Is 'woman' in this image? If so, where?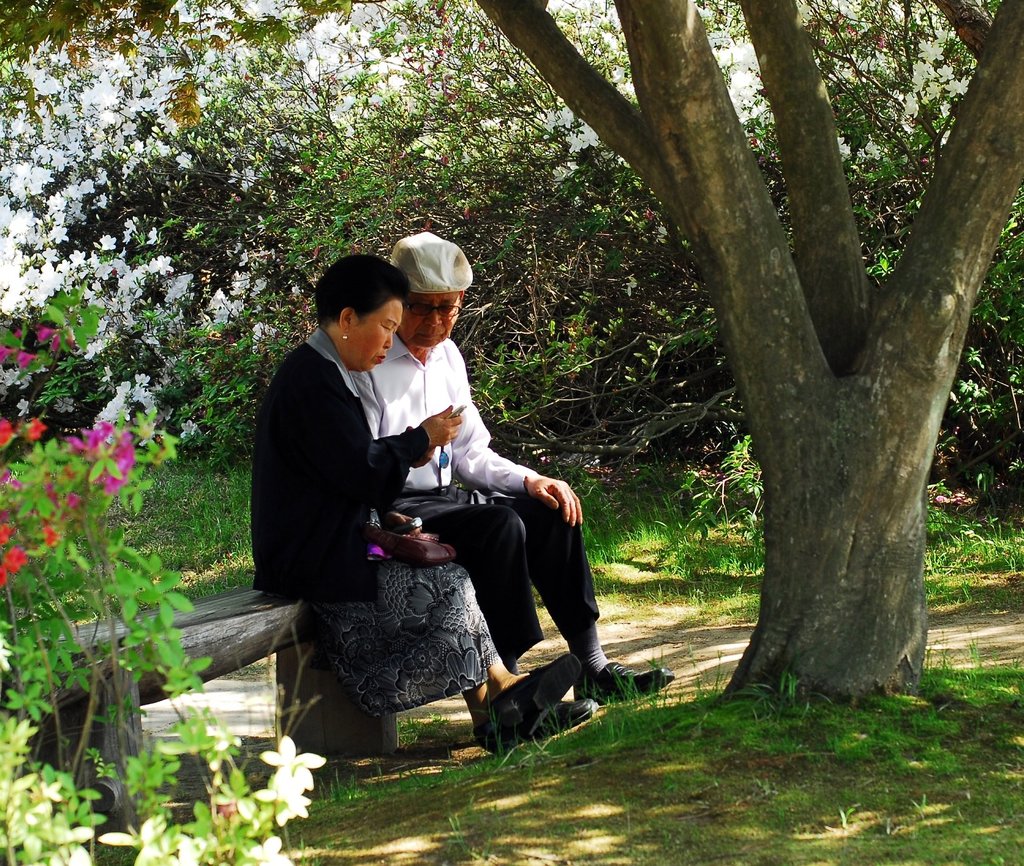
Yes, at region(246, 254, 614, 732).
